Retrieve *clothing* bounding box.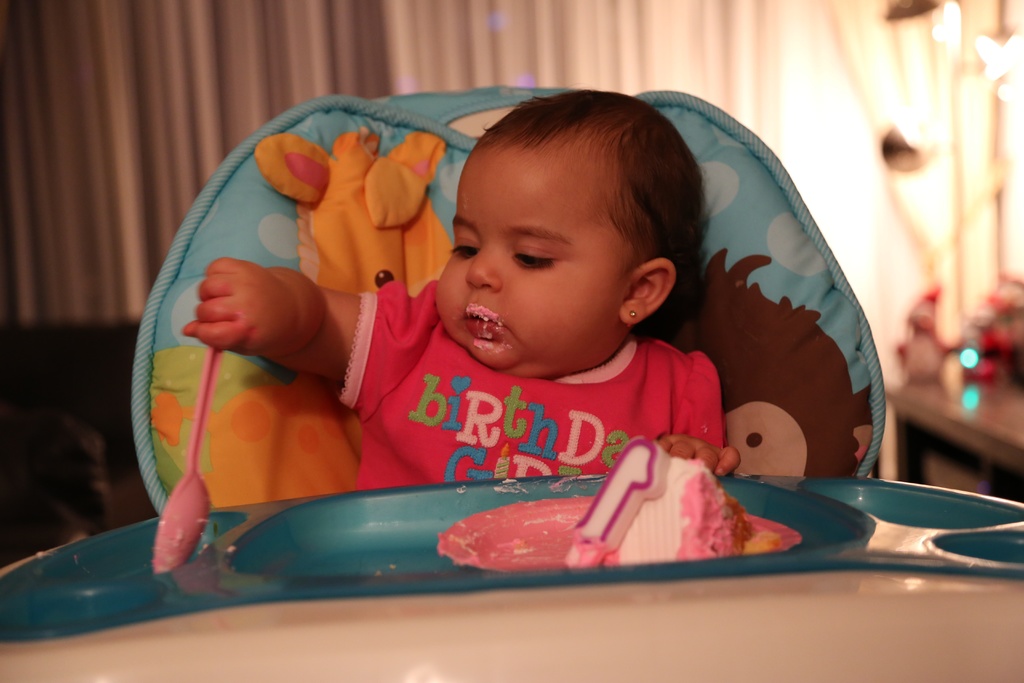
Bounding box: bbox=[337, 282, 723, 488].
